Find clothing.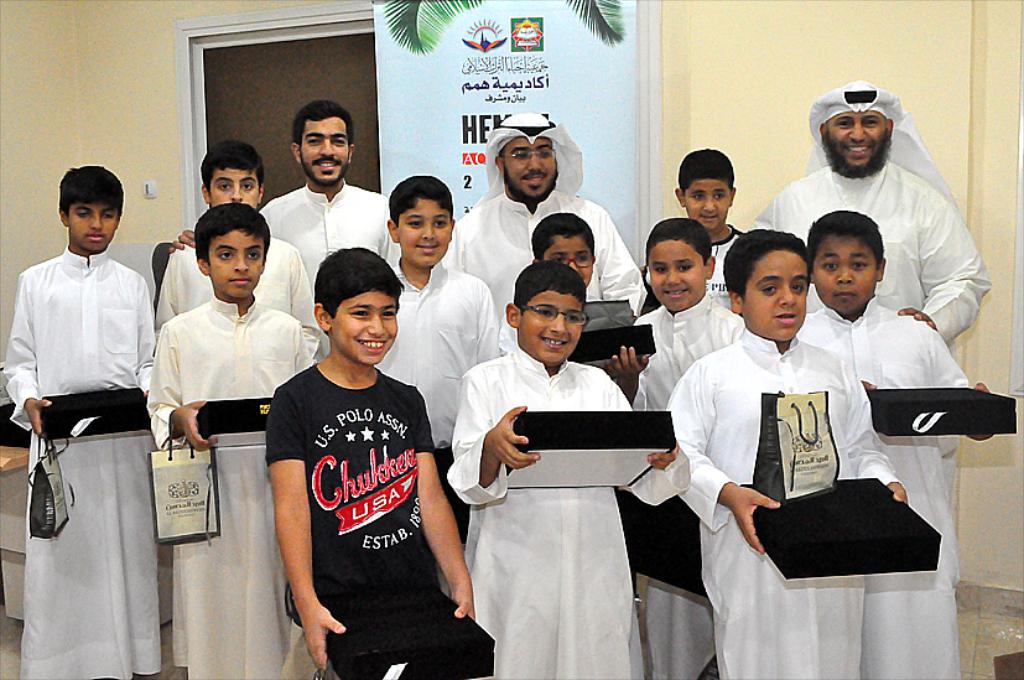
[365, 253, 495, 493].
